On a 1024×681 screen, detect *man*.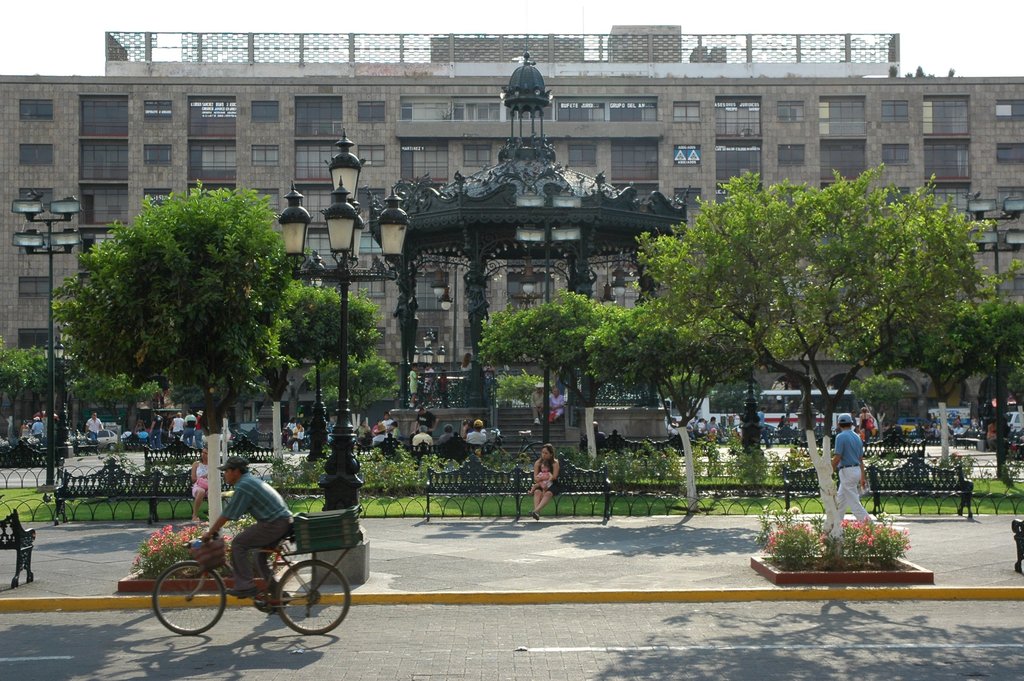
left=531, top=381, right=550, bottom=428.
